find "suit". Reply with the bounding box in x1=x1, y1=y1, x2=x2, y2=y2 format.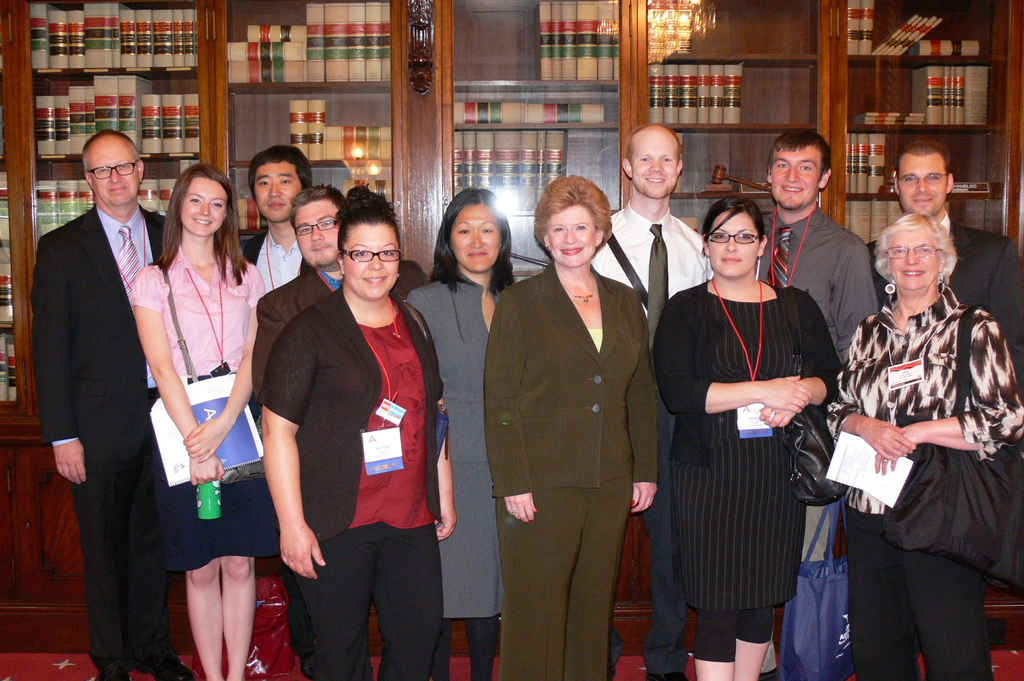
x1=489, y1=197, x2=671, y2=670.
